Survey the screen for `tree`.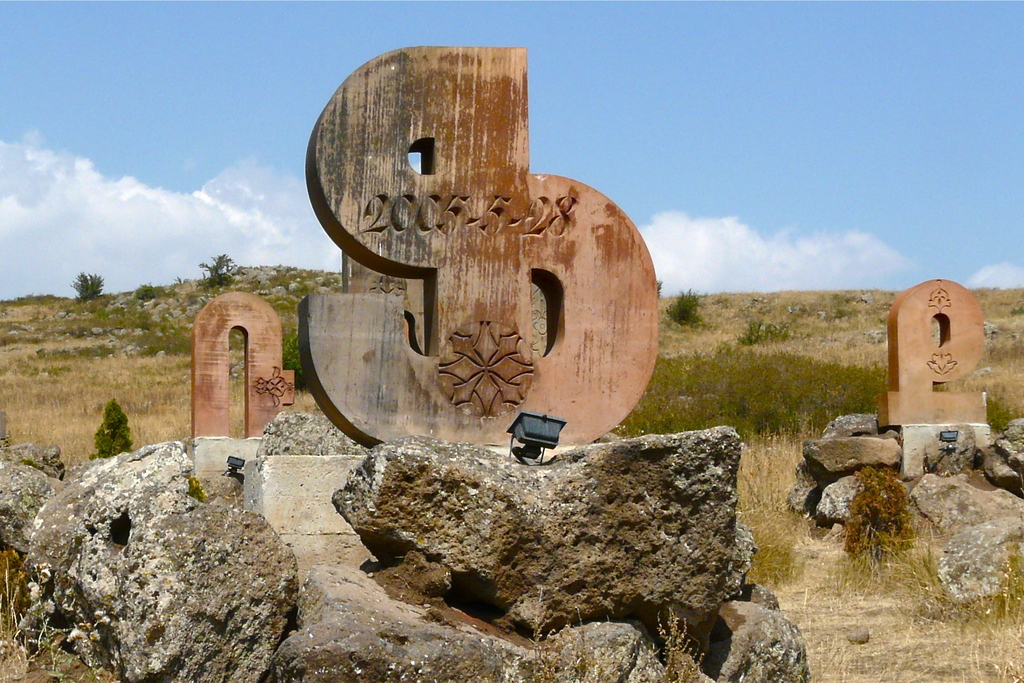
Survey found: [x1=199, y1=252, x2=239, y2=287].
